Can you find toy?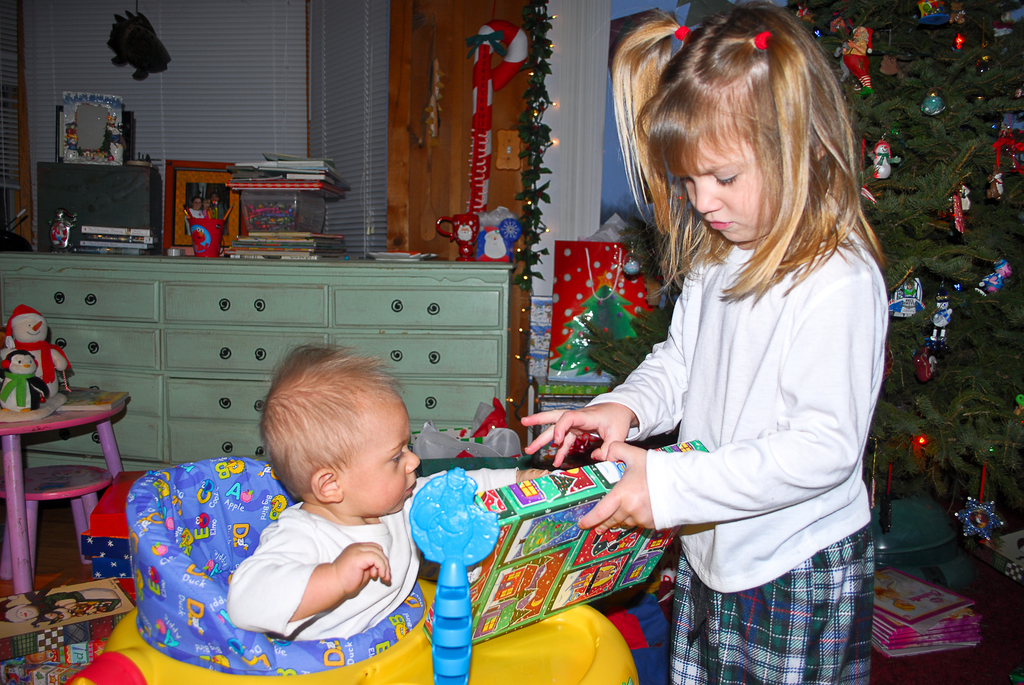
Yes, bounding box: [976,261,1010,296].
